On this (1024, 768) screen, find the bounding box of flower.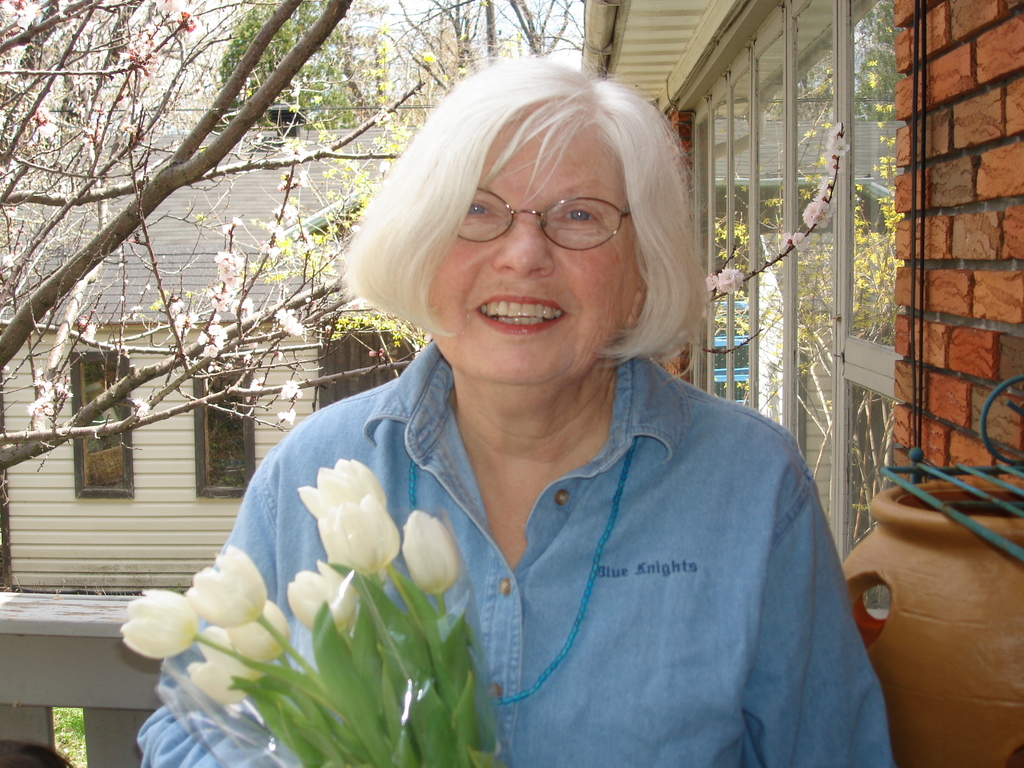
Bounding box: (401,508,461,598).
